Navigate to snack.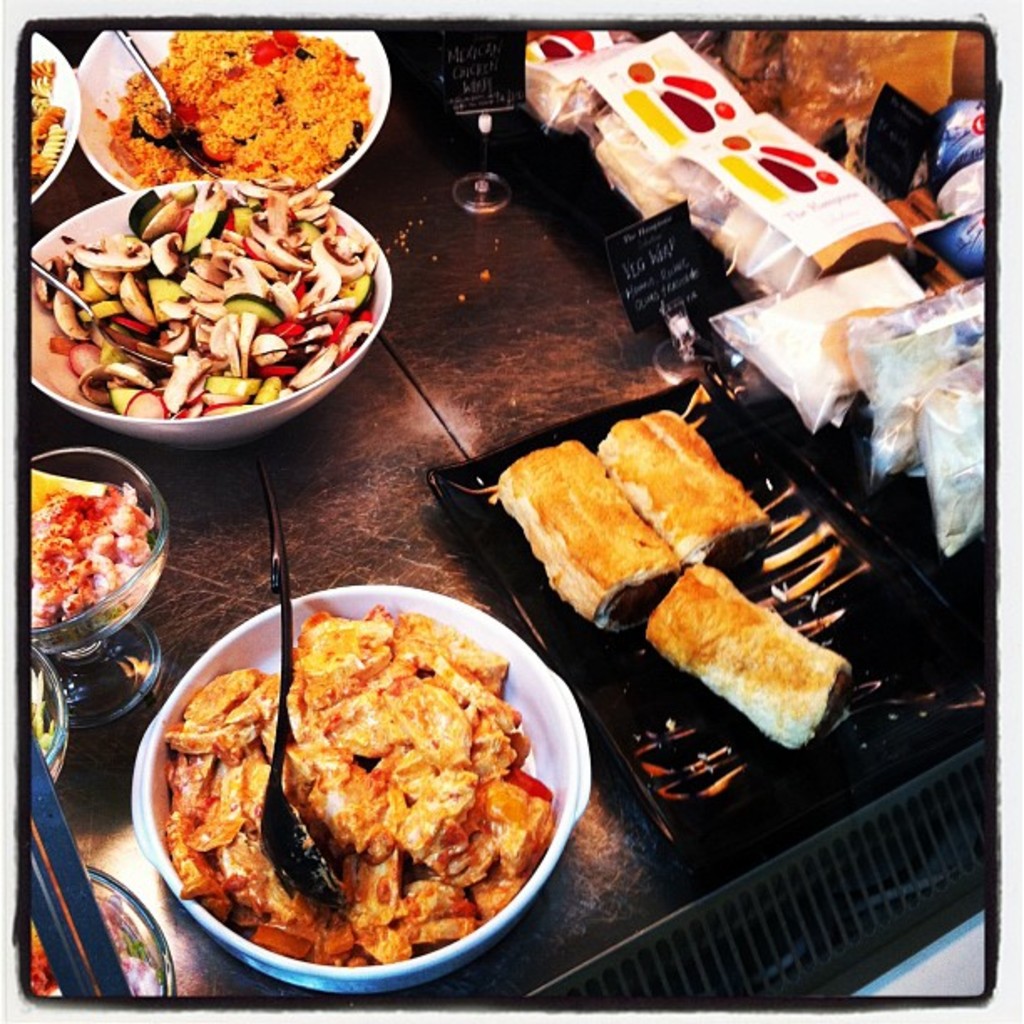
Navigation target: pyautogui.locateOnScreen(492, 433, 686, 622).
